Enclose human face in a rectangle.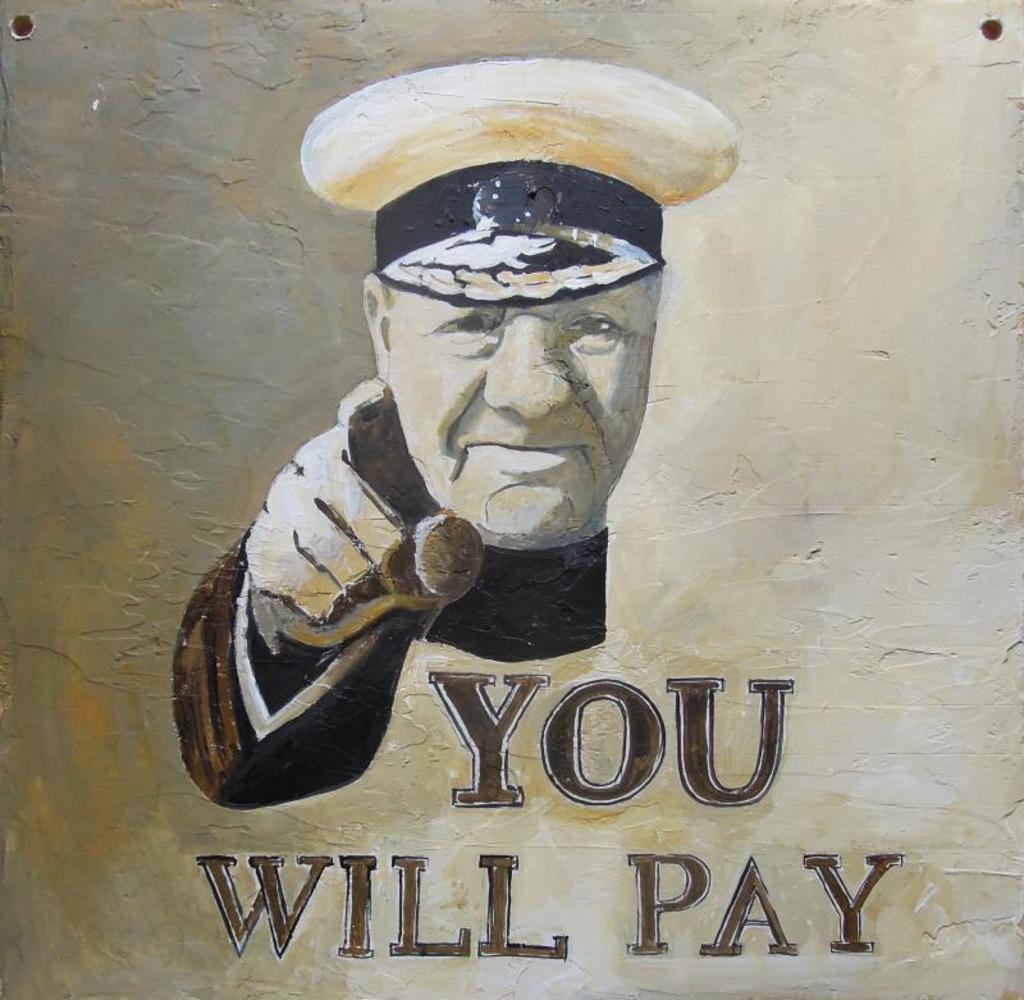
crop(385, 280, 655, 552).
